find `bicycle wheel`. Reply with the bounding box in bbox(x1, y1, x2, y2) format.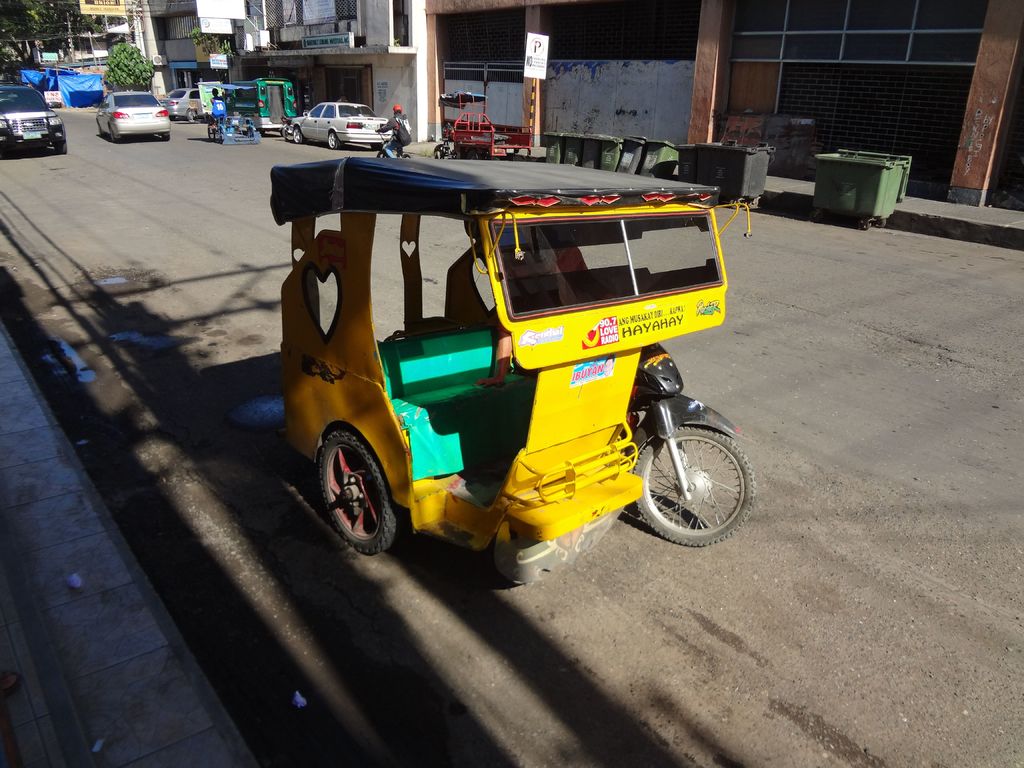
bbox(206, 120, 214, 141).
